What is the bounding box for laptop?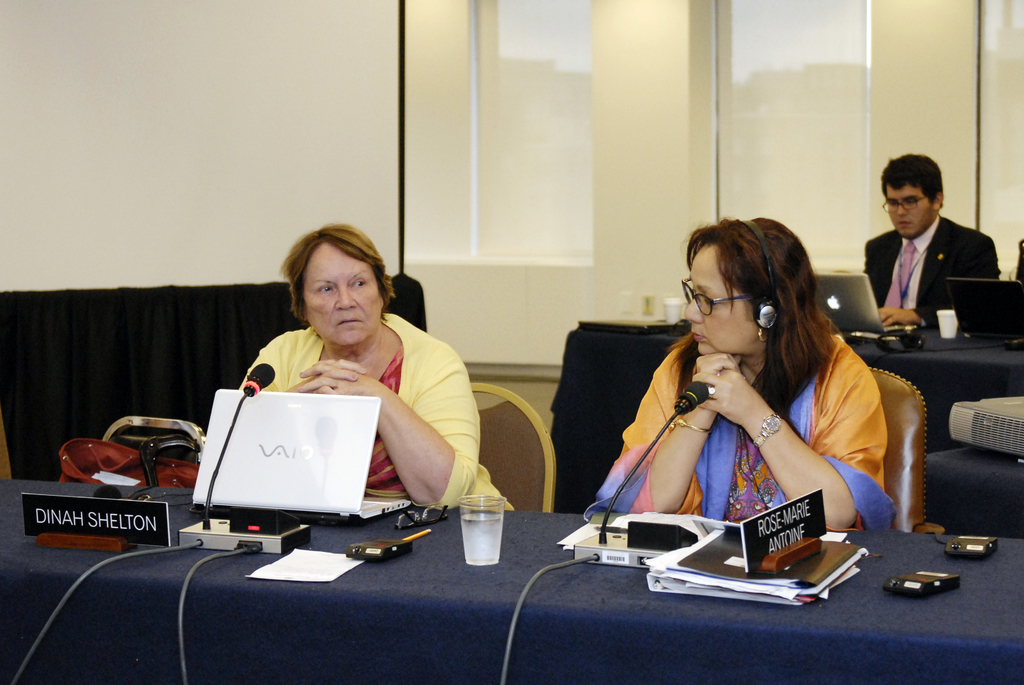
x1=942, y1=278, x2=1023, y2=338.
